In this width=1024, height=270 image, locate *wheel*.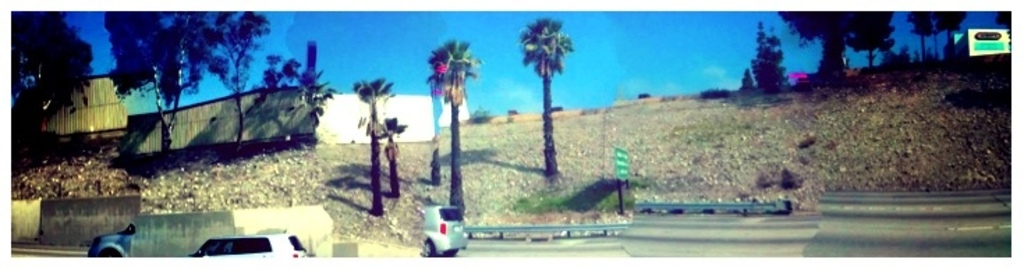
Bounding box: bbox=(442, 249, 460, 256).
